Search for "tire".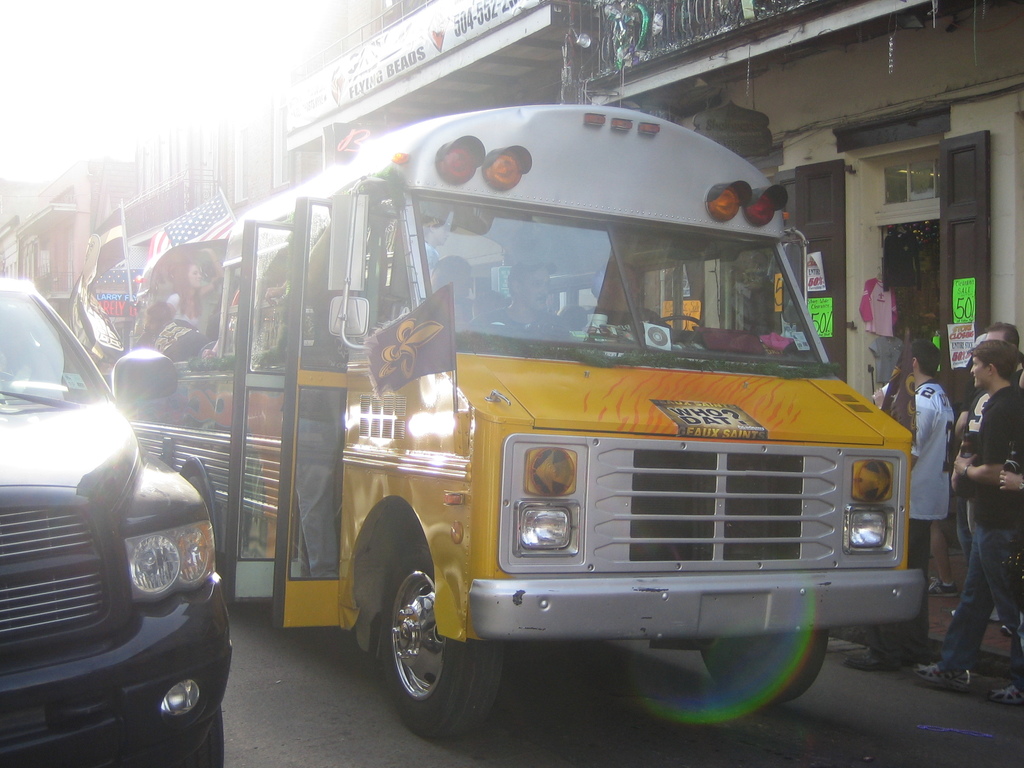
Found at [left=188, top=472, right=225, bottom=591].
